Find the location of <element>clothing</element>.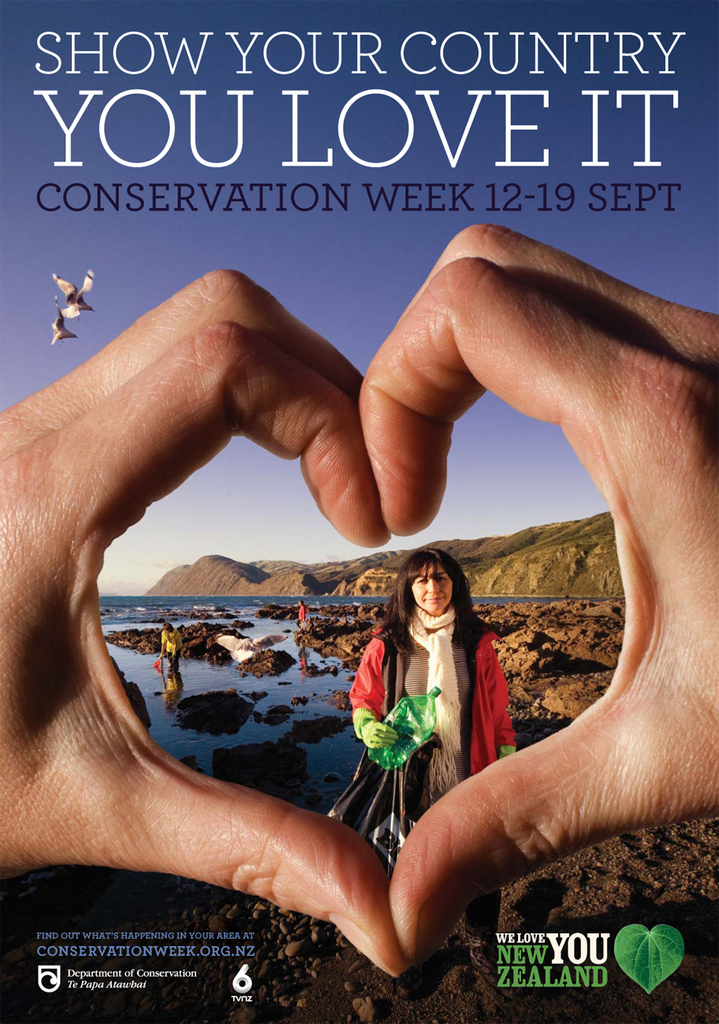
Location: region(158, 629, 179, 672).
